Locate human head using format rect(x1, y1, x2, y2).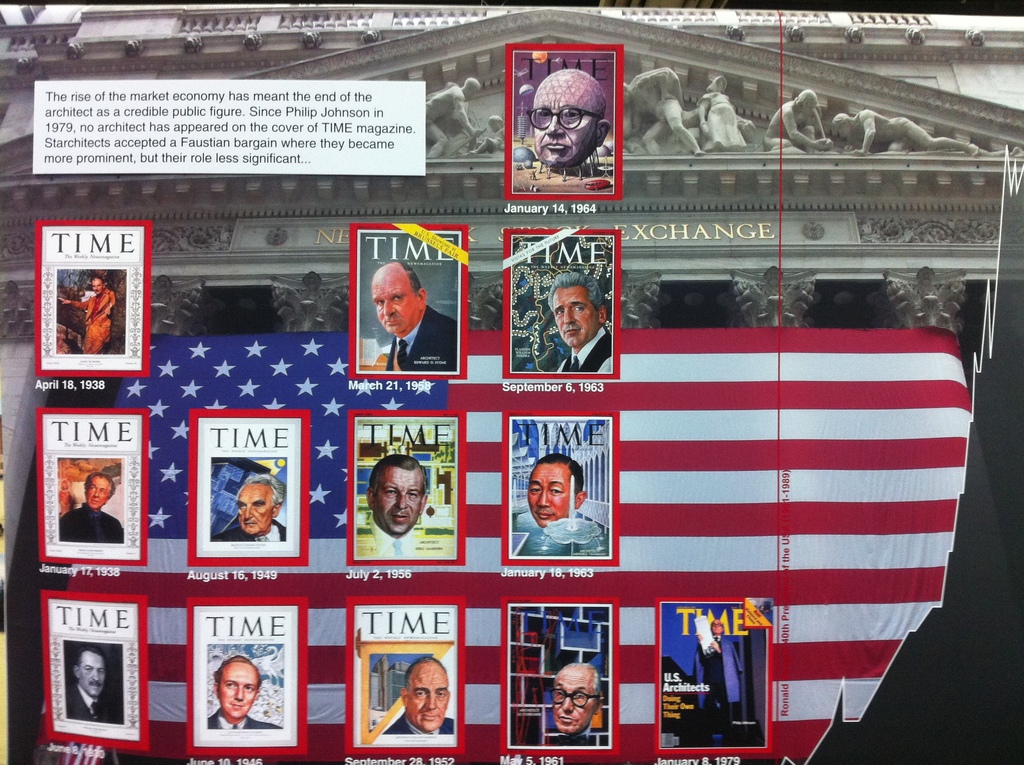
rect(828, 111, 851, 140).
